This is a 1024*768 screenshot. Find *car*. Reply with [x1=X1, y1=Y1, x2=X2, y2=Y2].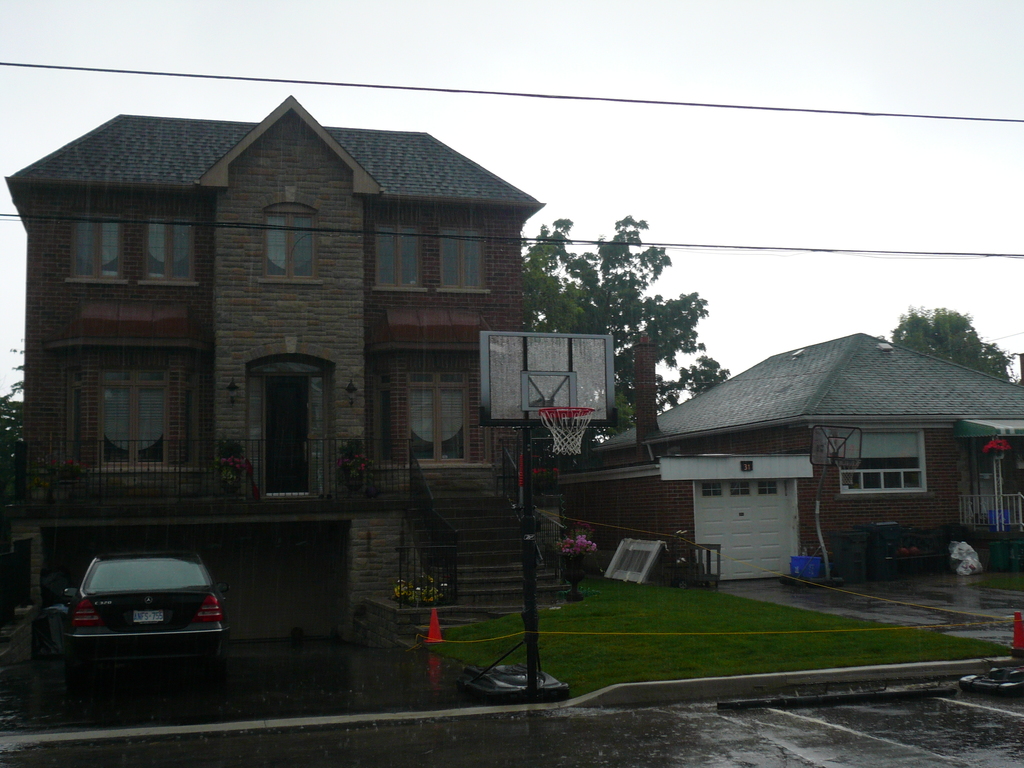
[x1=54, y1=545, x2=228, y2=655].
